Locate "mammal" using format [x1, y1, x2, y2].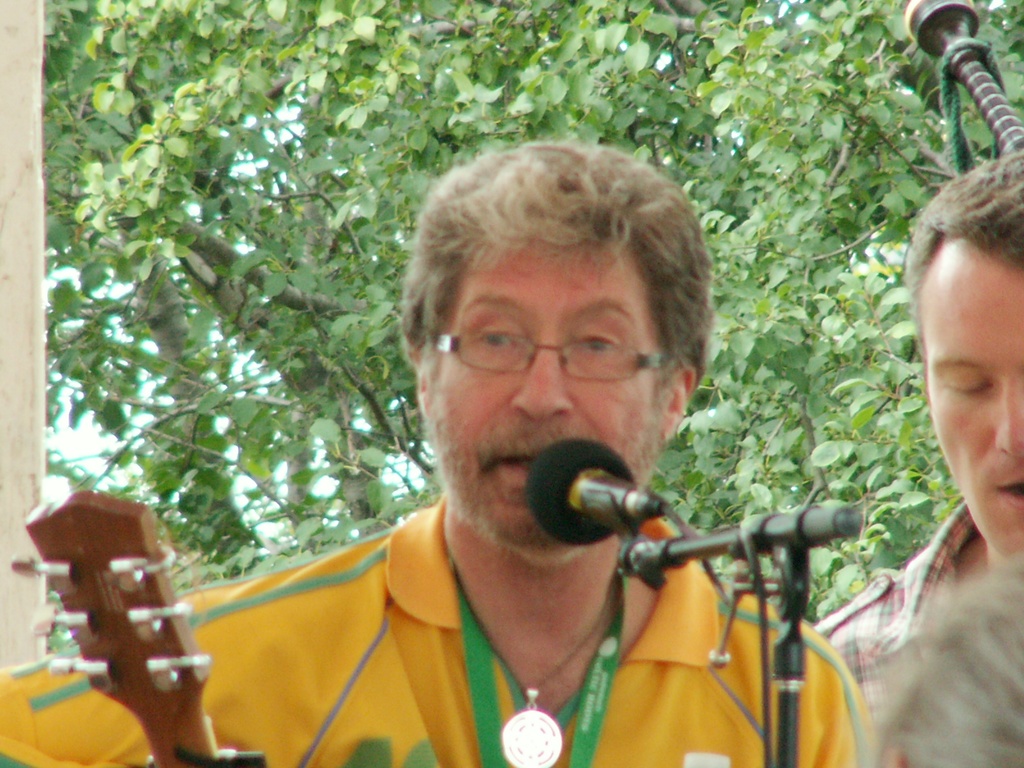
[869, 550, 1023, 767].
